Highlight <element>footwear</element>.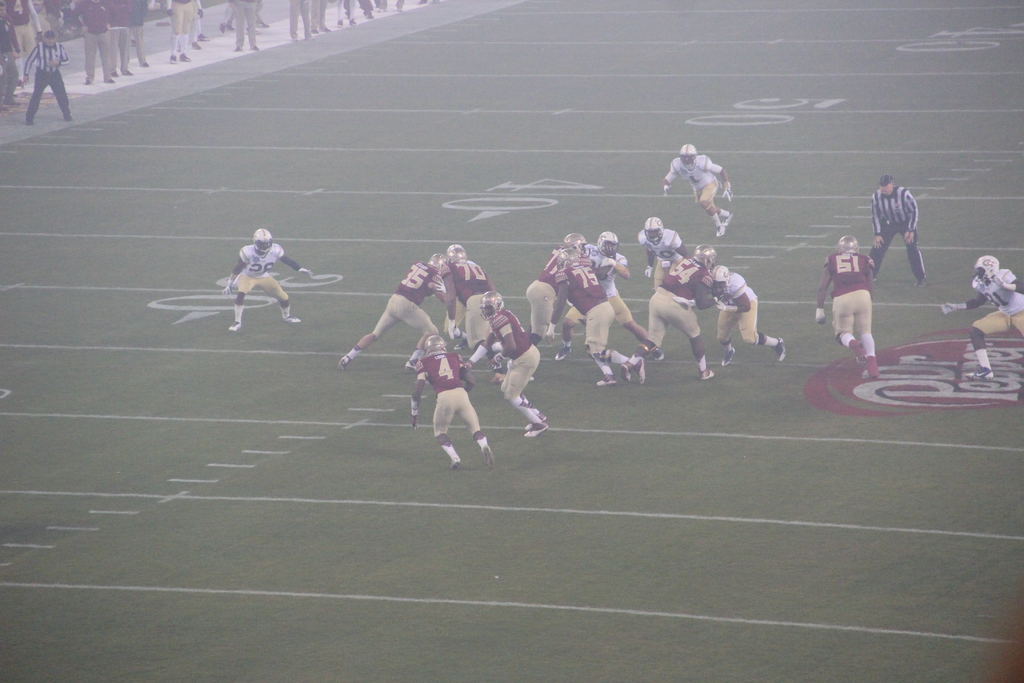
Highlighted region: <bbox>853, 340, 868, 368</bbox>.
